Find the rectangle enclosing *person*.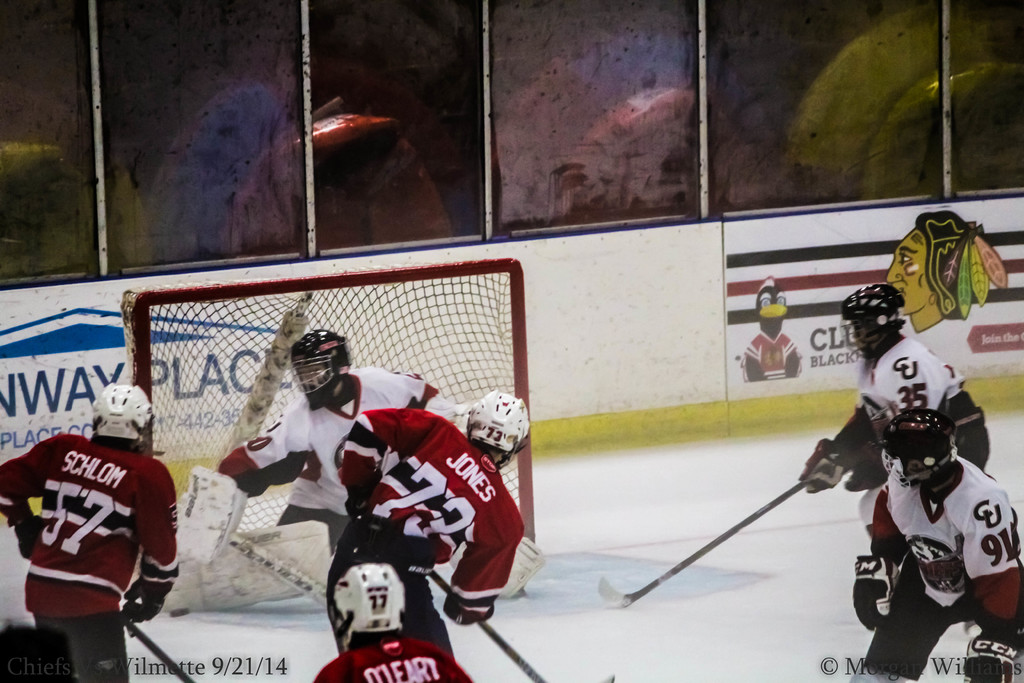
(792,287,997,545).
